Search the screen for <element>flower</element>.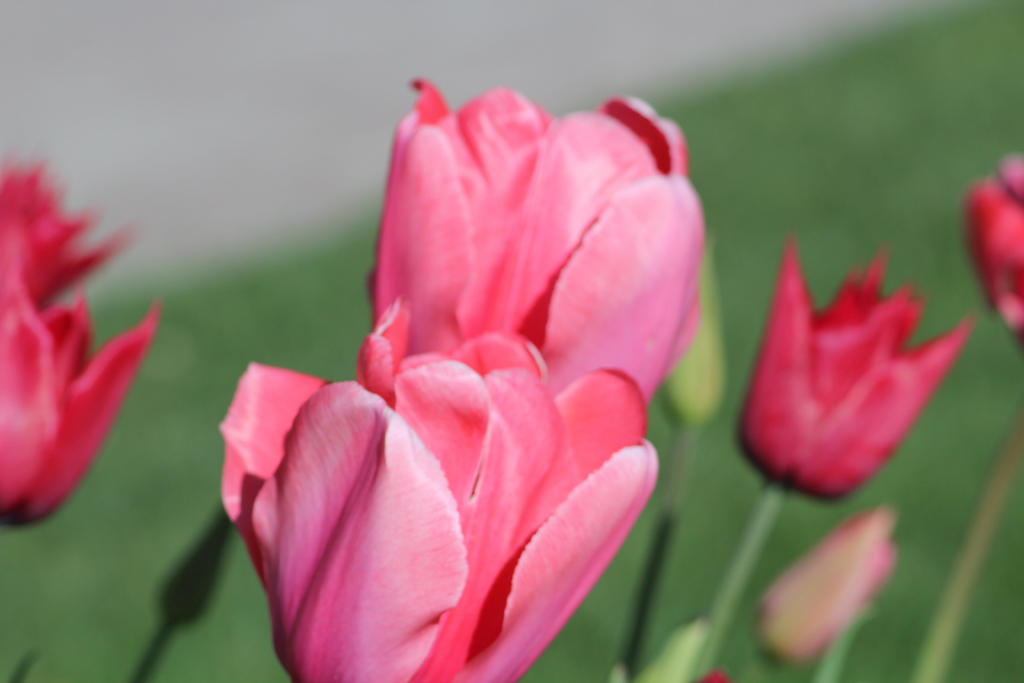
Found at 737,241,965,500.
